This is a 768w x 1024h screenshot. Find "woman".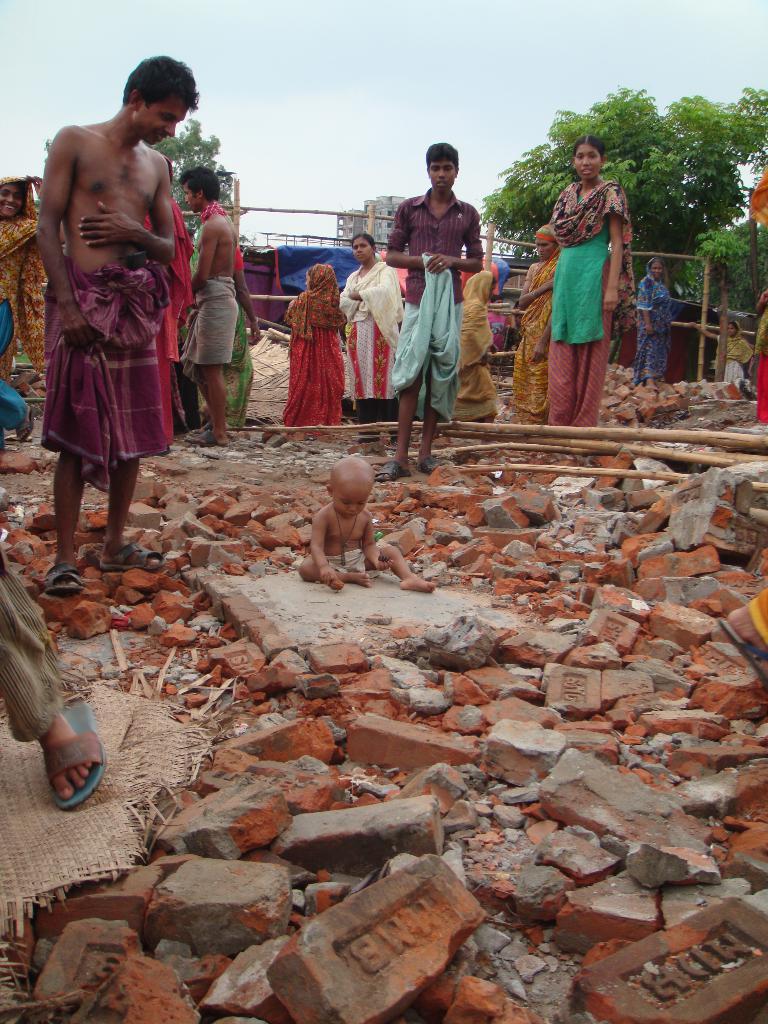
Bounding box: 0:171:54:447.
